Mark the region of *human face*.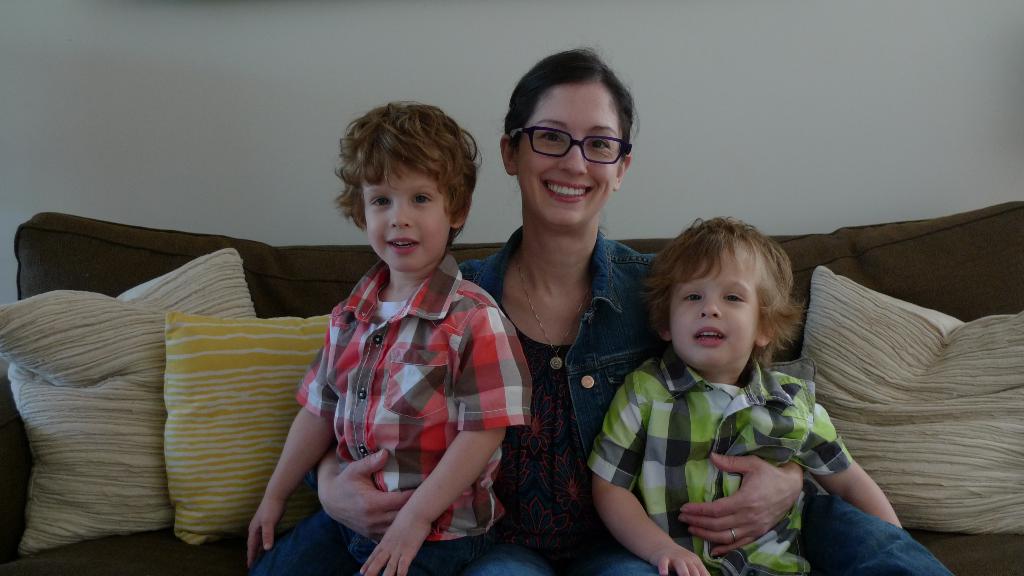
Region: [x1=363, y1=161, x2=451, y2=274].
